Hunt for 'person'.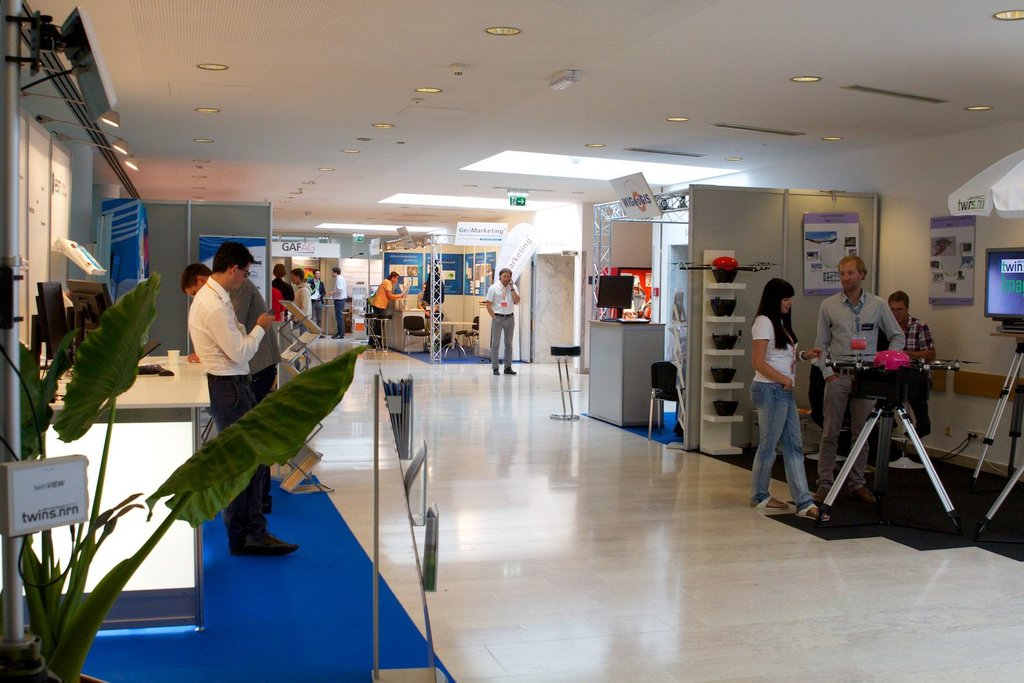
Hunted down at region(307, 267, 326, 339).
